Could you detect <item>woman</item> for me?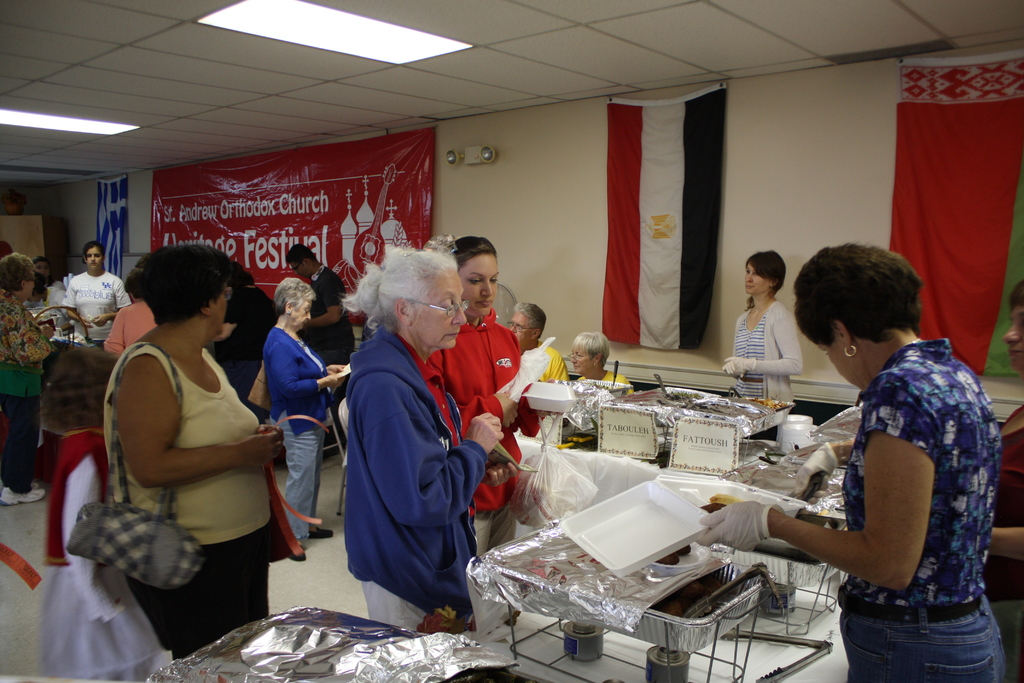
Detection result: 260, 273, 346, 553.
